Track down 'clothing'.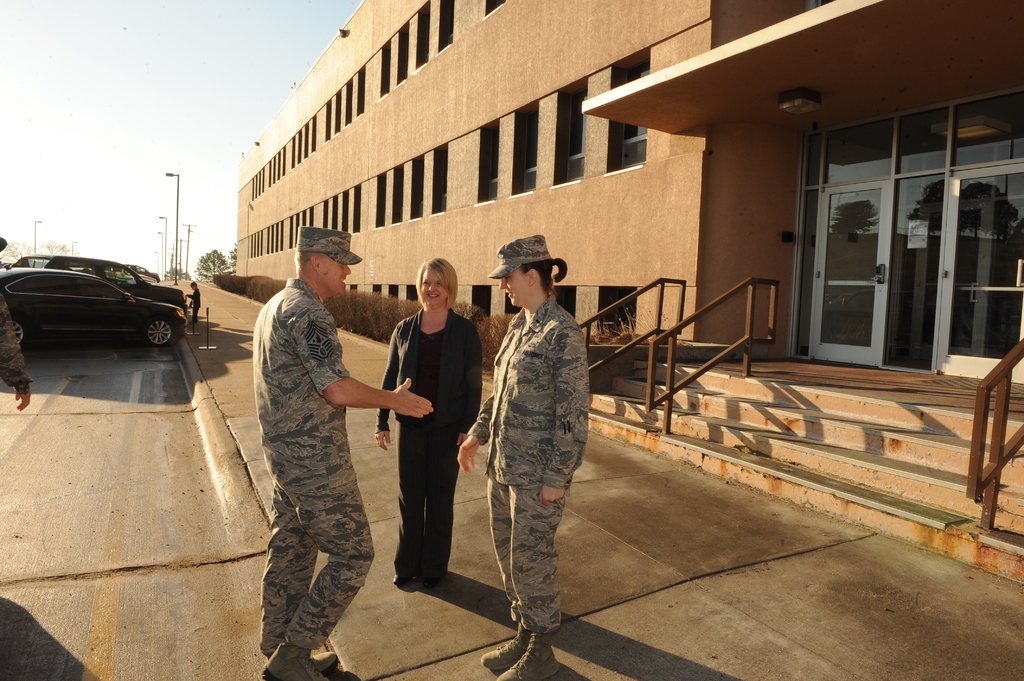
Tracked to {"x1": 239, "y1": 225, "x2": 386, "y2": 664}.
